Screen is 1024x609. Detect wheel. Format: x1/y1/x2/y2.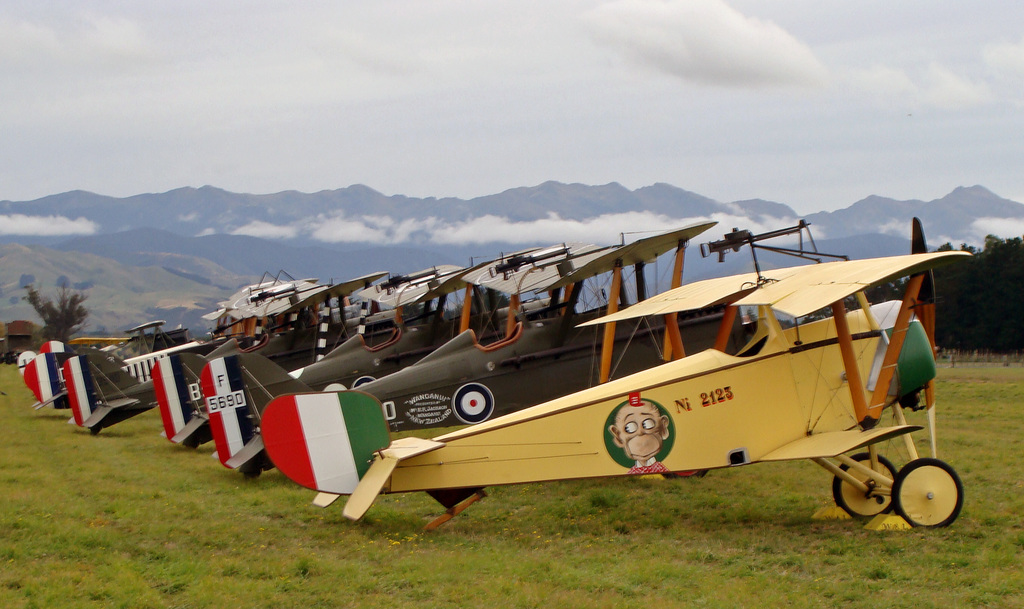
827/455/897/526.
